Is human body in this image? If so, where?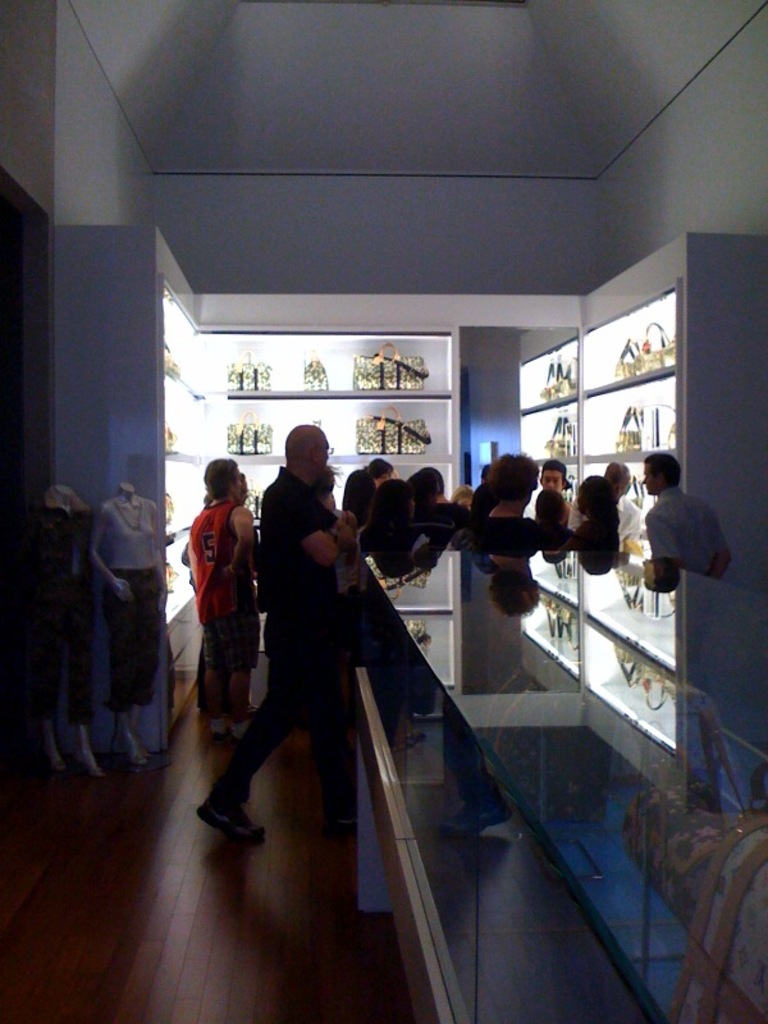
Yes, at bbox(211, 422, 370, 873).
